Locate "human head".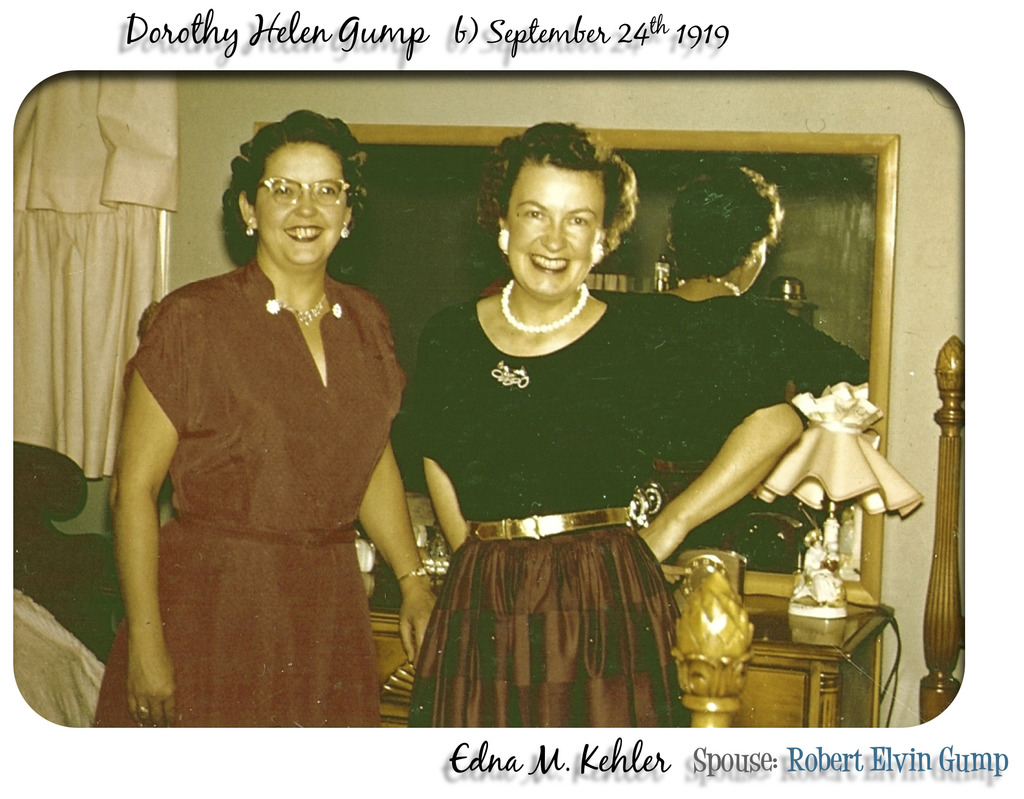
Bounding box: {"left": 470, "top": 117, "right": 639, "bottom": 306}.
